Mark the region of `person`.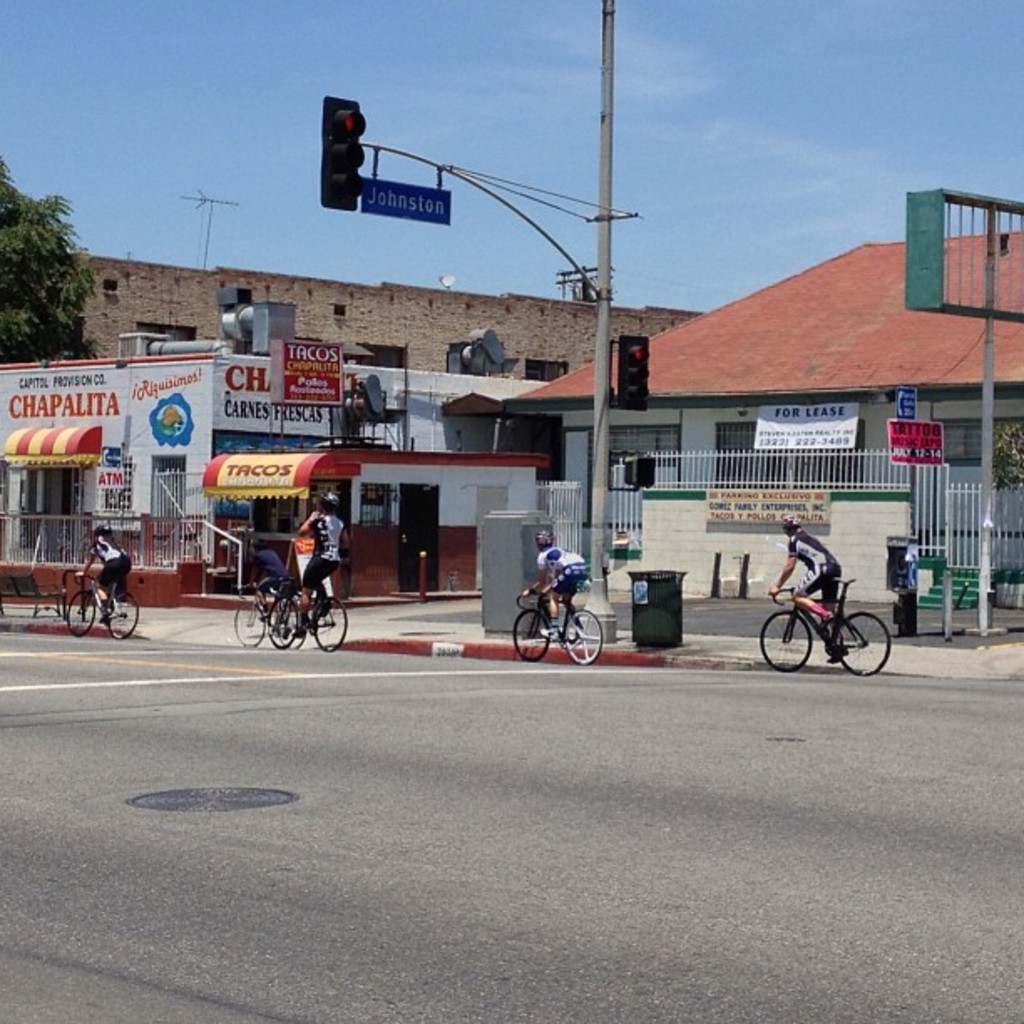
Region: <box>771,522,877,679</box>.
